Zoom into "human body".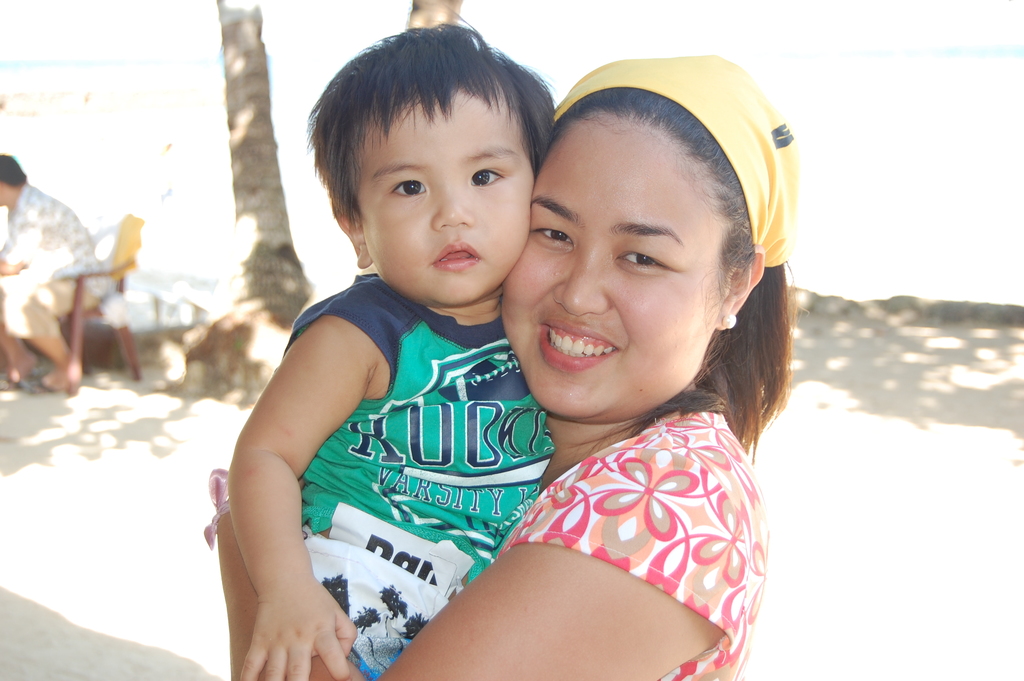
Zoom target: l=198, t=58, r=805, b=680.
